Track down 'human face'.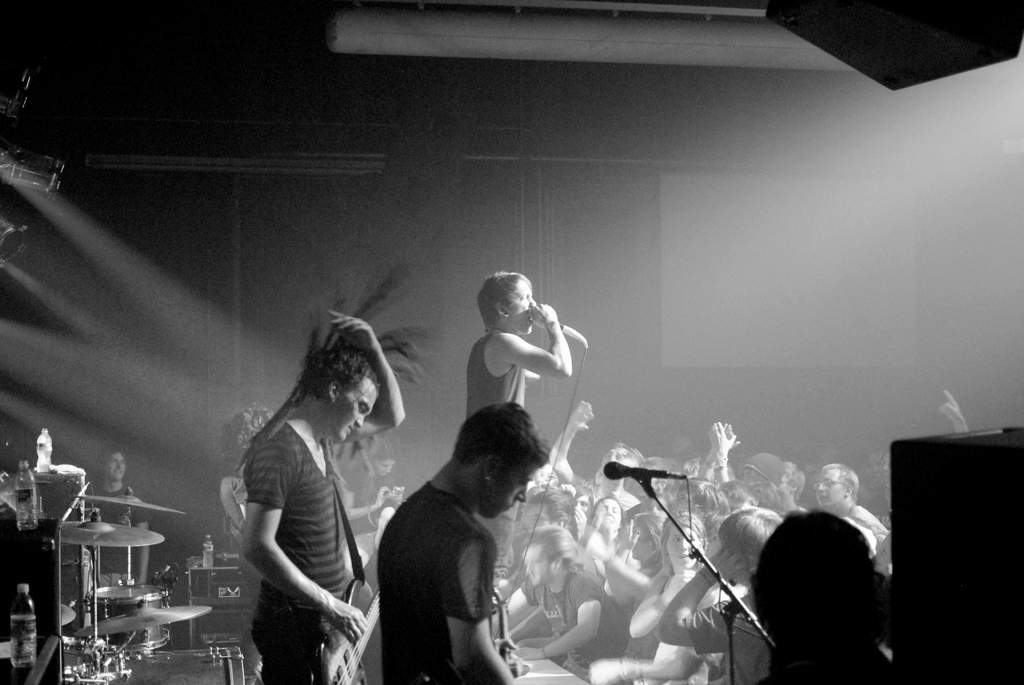
Tracked to pyautogui.locateOnScreen(524, 544, 552, 587).
